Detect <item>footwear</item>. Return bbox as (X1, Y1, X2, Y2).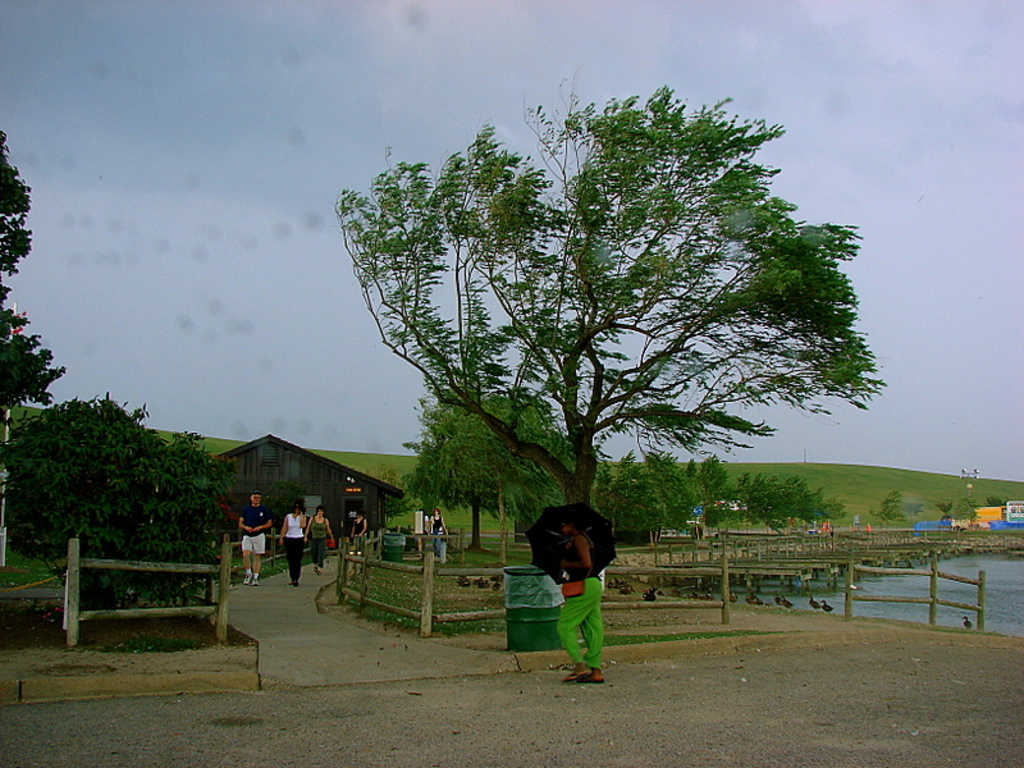
(289, 581, 294, 588).
